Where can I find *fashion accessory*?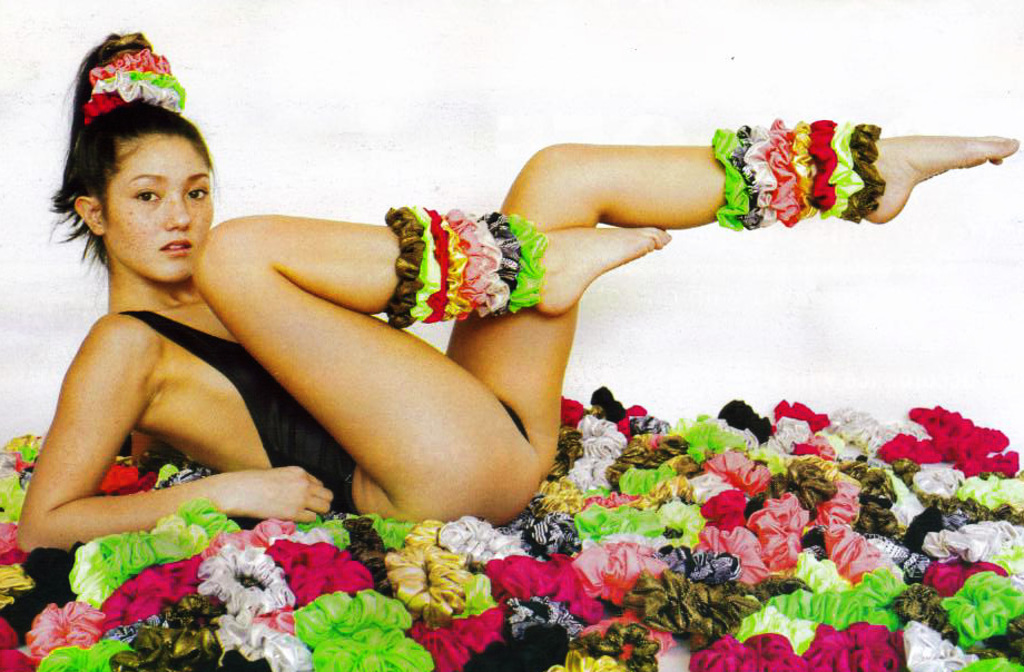
You can find it at x1=71, y1=42, x2=188, y2=122.
